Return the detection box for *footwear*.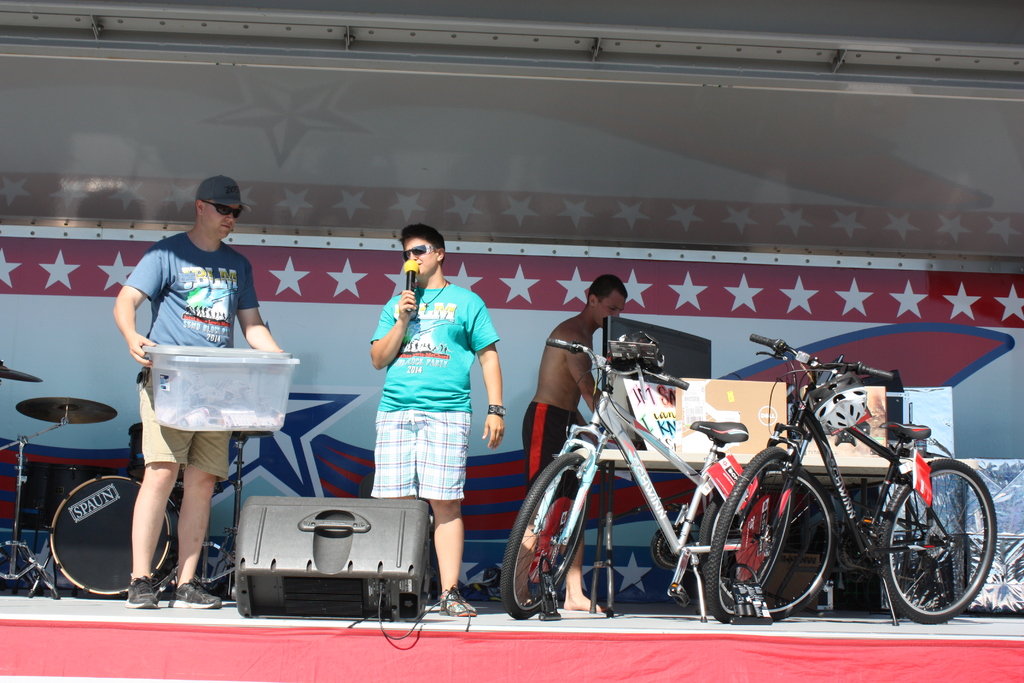
164, 573, 221, 608.
